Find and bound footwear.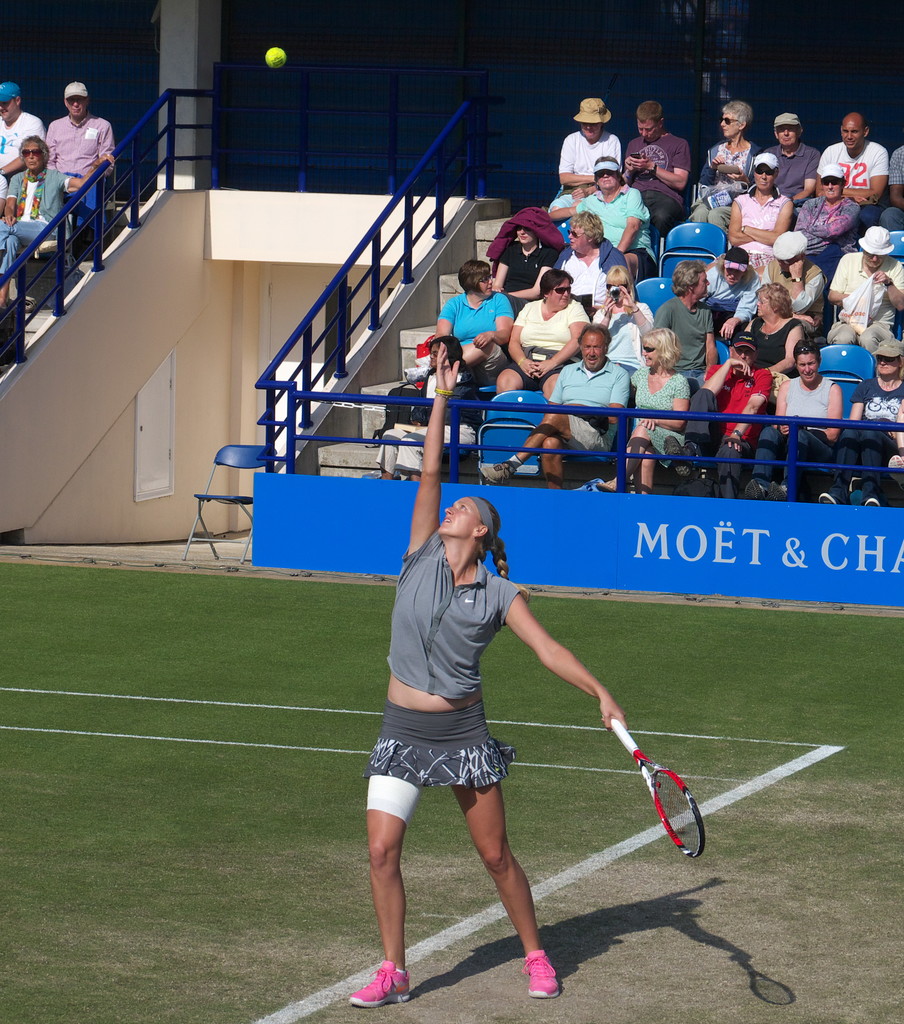
Bound: crop(518, 954, 560, 998).
